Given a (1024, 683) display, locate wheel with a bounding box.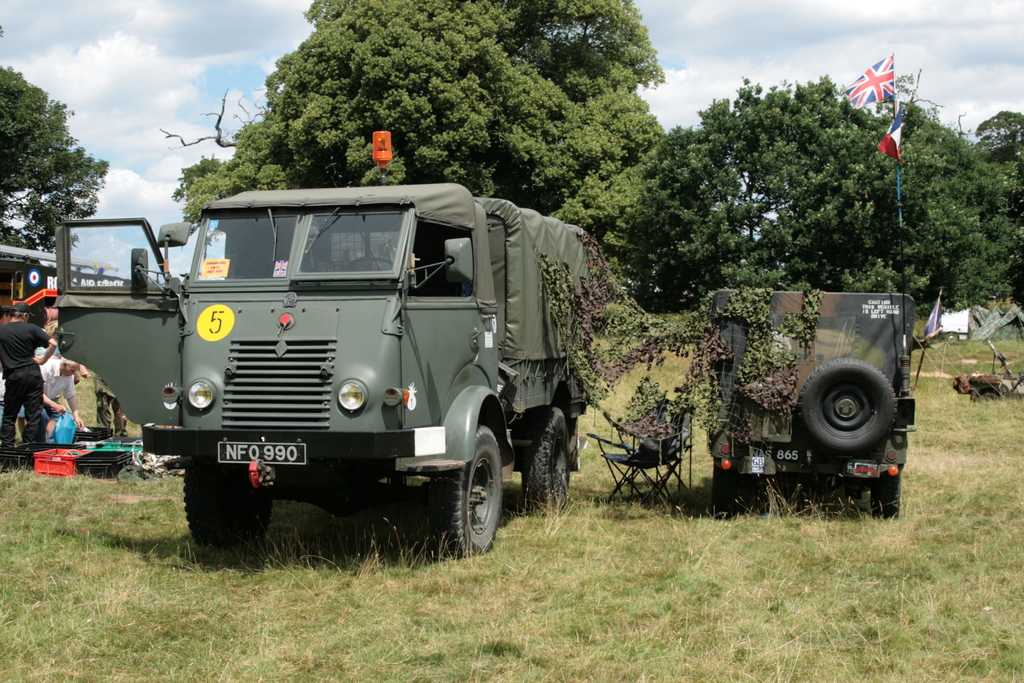
Located: rect(796, 359, 897, 456).
